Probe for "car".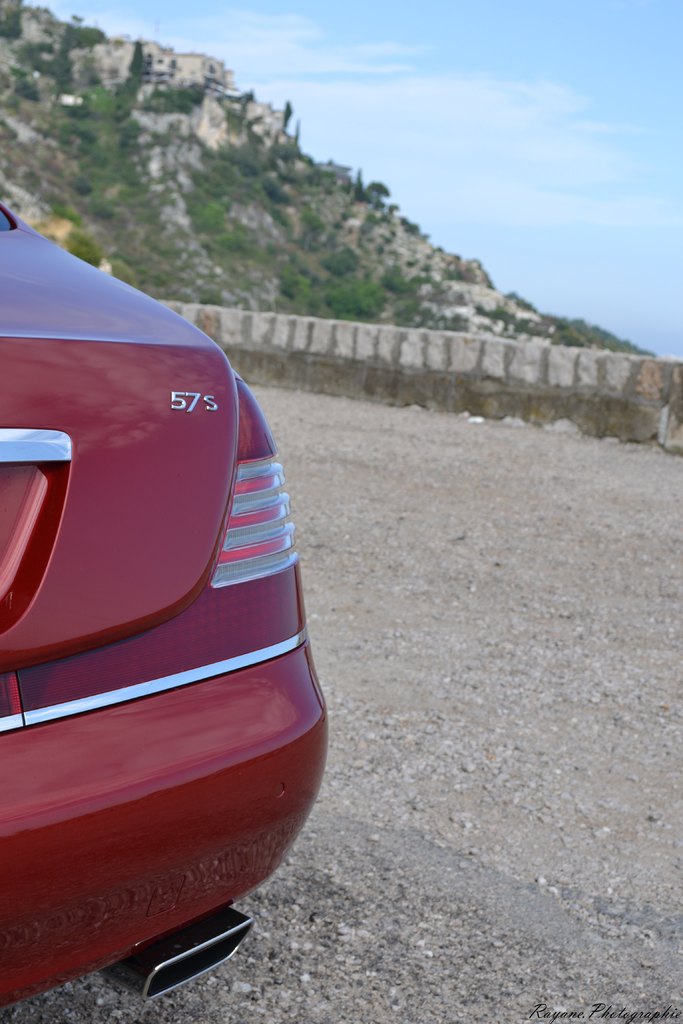
Probe result: (x1=0, y1=198, x2=329, y2=1013).
